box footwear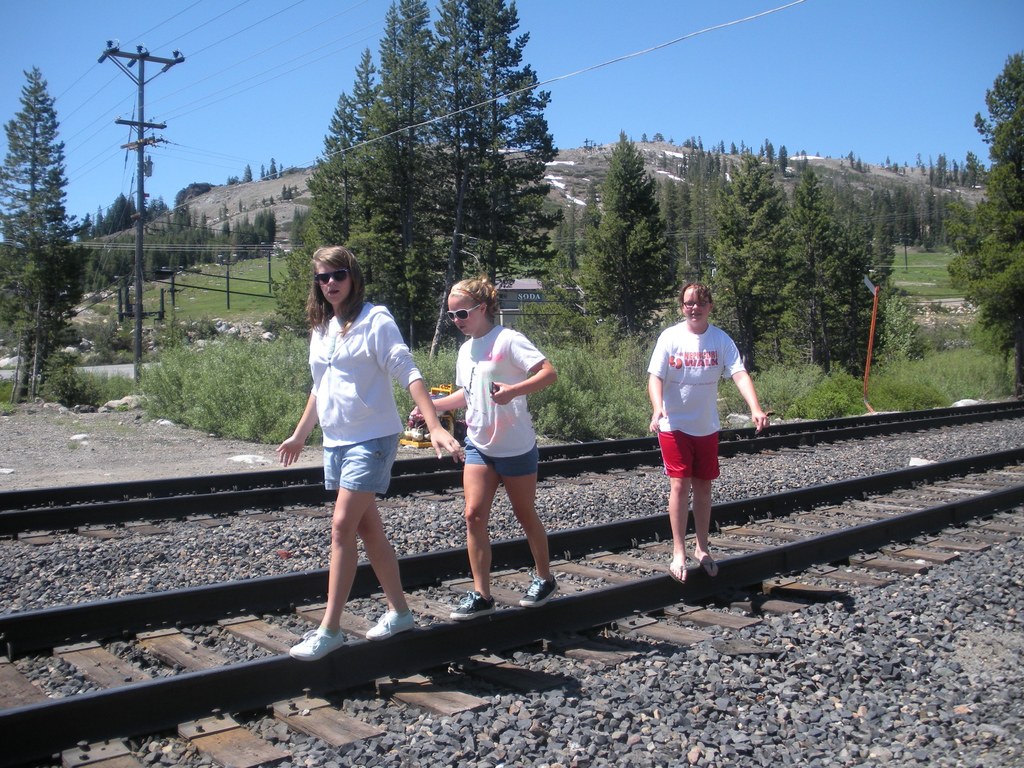
select_region(289, 625, 346, 660)
